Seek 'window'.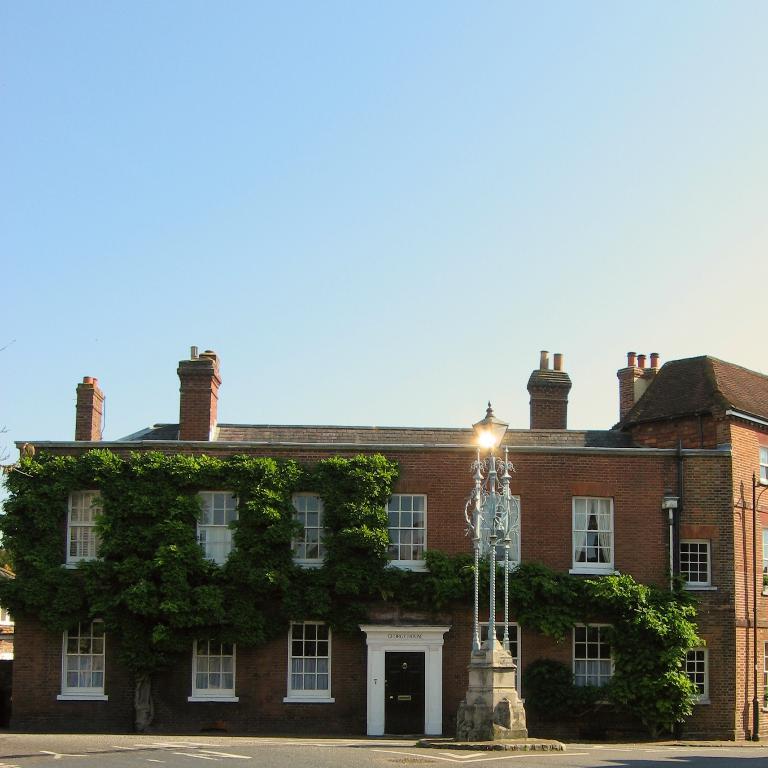
<bbox>62, 487, 103, 562</bbox>.
